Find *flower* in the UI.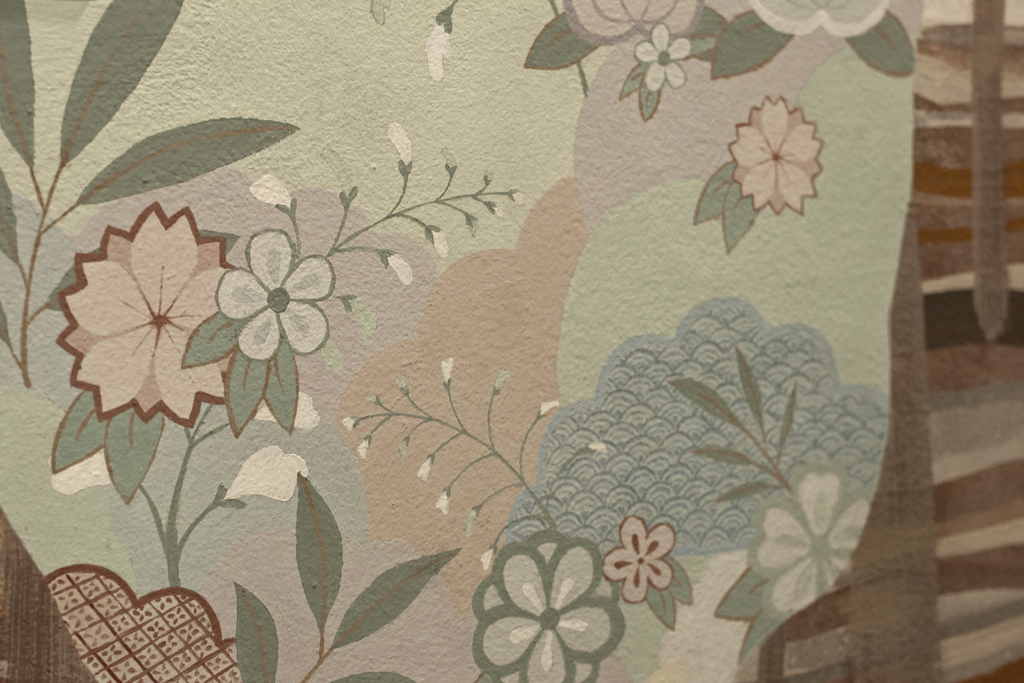
UI element at (x1=726, y1=80, x2=825, y2=215).
